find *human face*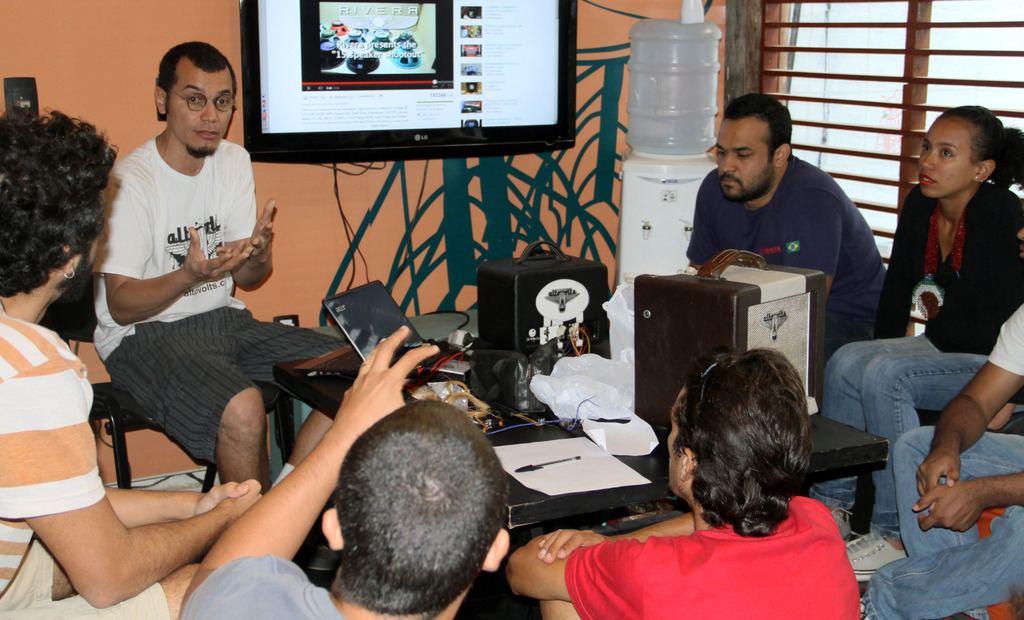
[916,122,976,197]
